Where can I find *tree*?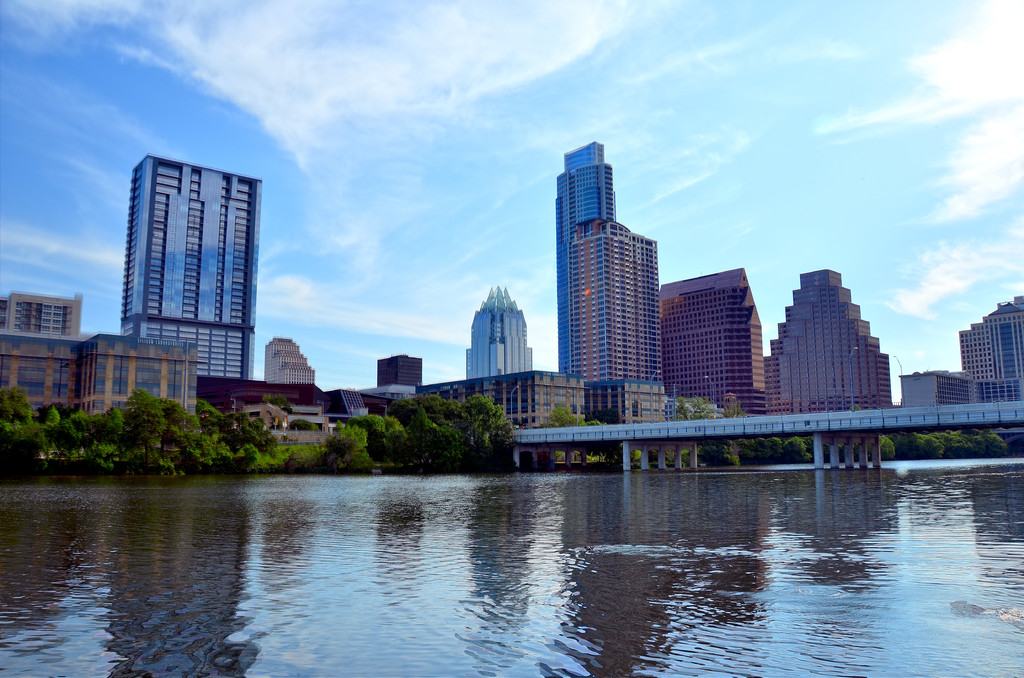
You can find it at locate(333, 426, 362, 462).
